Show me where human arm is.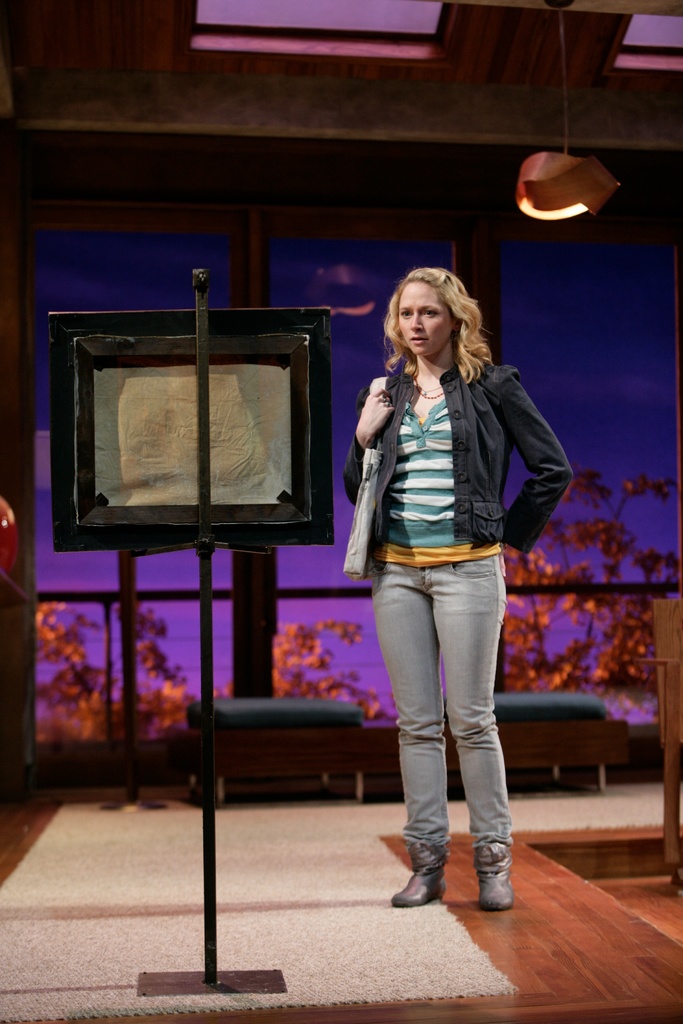
human arm is at region(359, 374, 411, 496).
